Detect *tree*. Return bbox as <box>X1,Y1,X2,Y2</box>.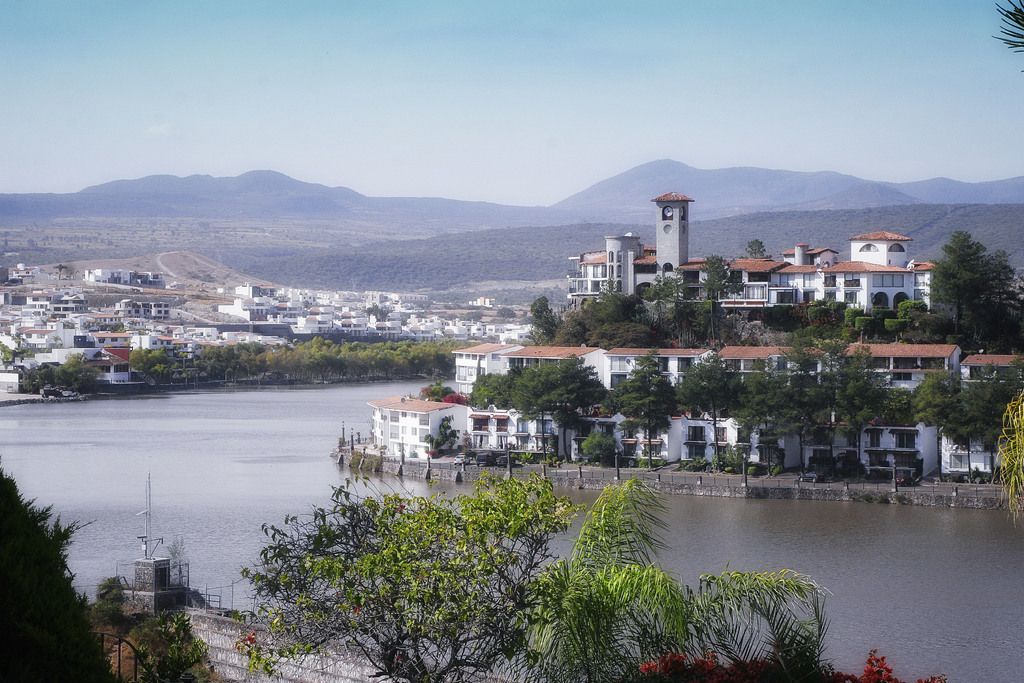
<box>137,614,202,682</box>.
